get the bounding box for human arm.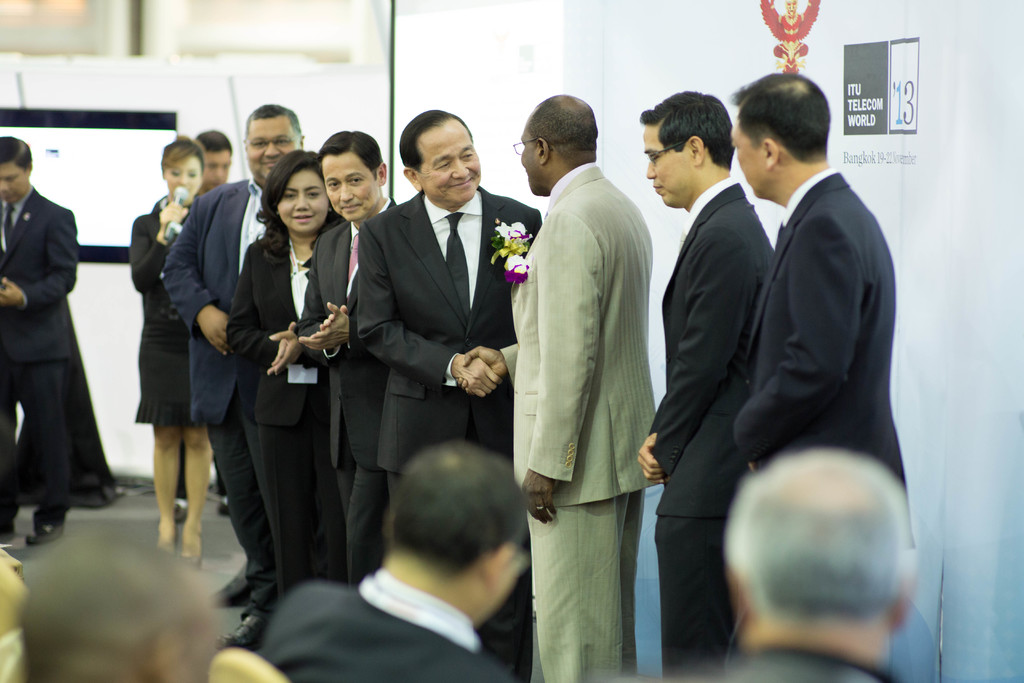
bbox=[265, 317, 311, 372].
